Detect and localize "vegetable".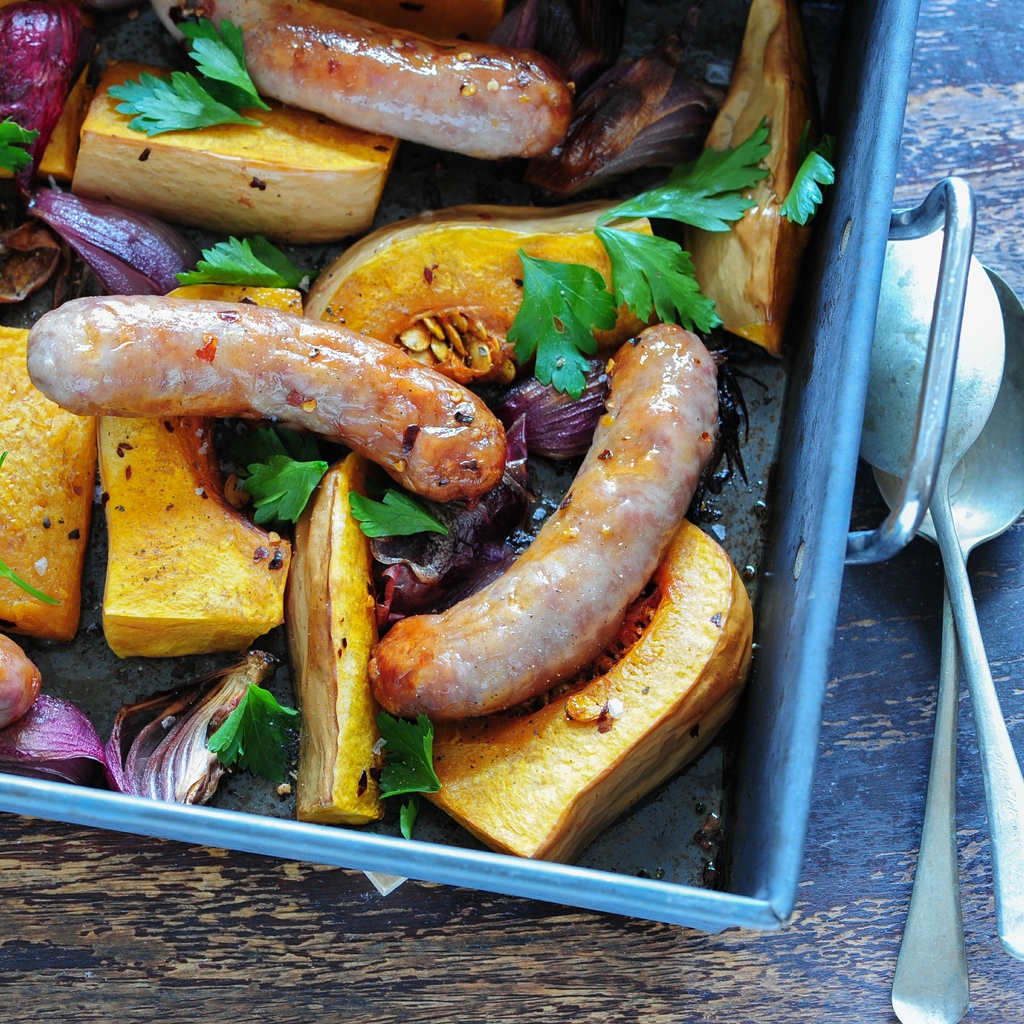
Localized at crop(778, 152, 839, 227).
